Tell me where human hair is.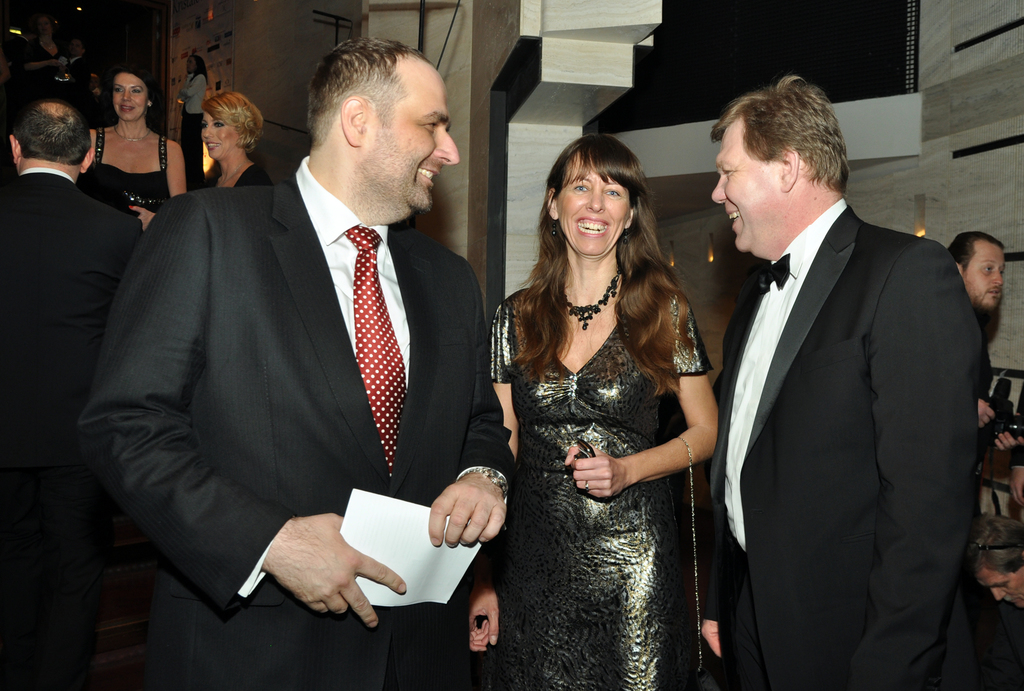
human hair is at 943 230 1004 273.
